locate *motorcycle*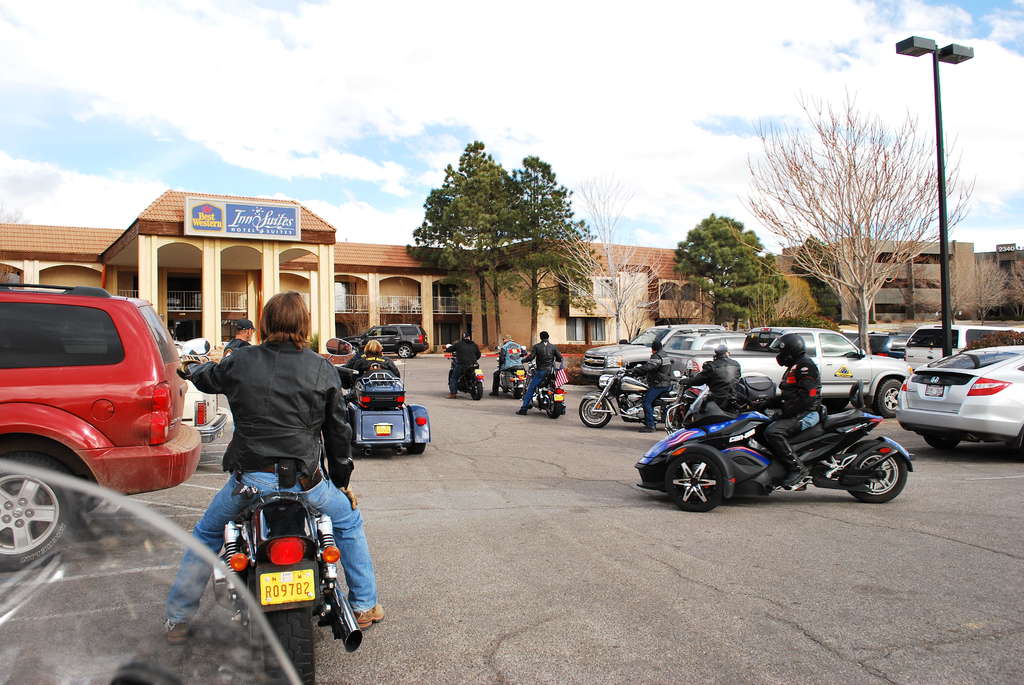
l=165, t=443, r=381, b=659
